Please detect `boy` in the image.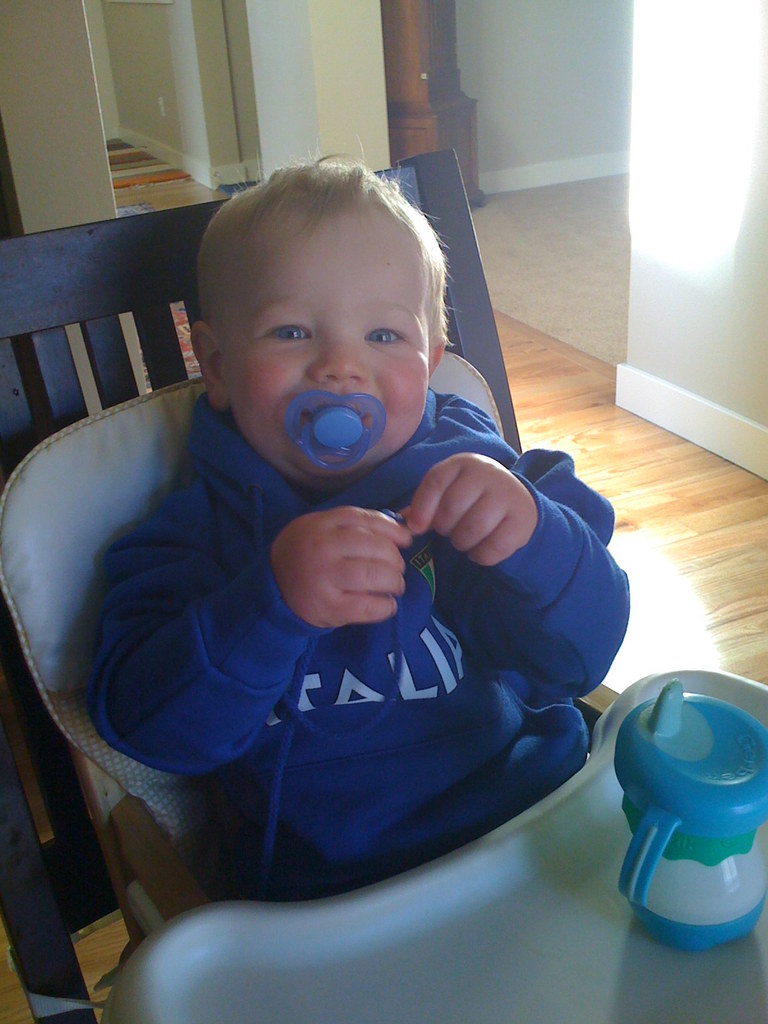
[left=79, top=147, right=618, bottom=958].
